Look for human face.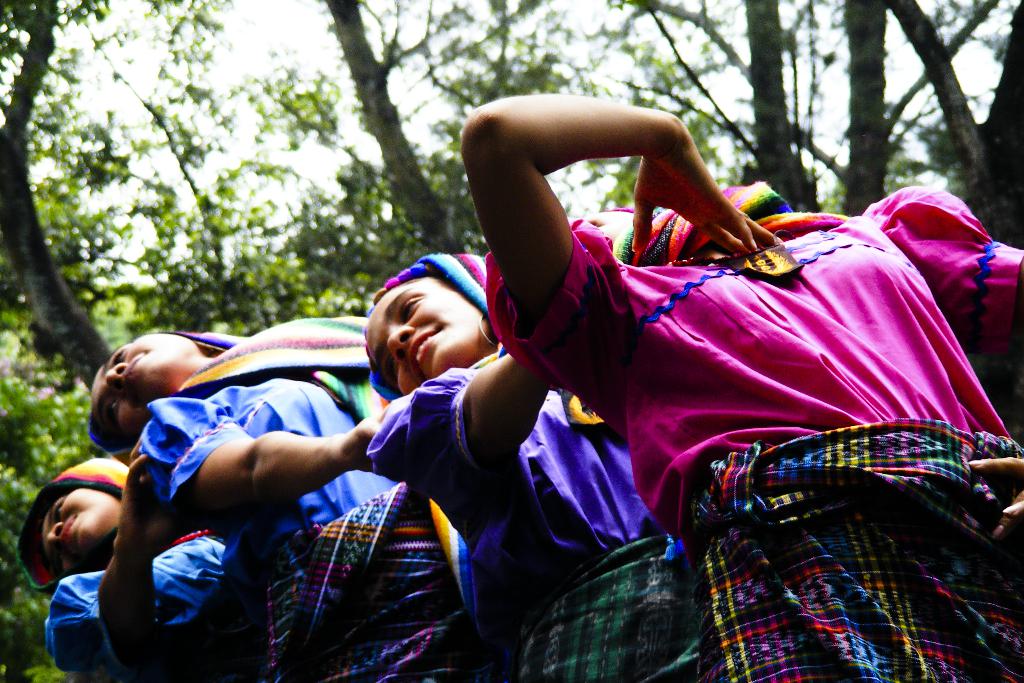
Found: <bbox>42, 490, 120, 569</bbox>.
